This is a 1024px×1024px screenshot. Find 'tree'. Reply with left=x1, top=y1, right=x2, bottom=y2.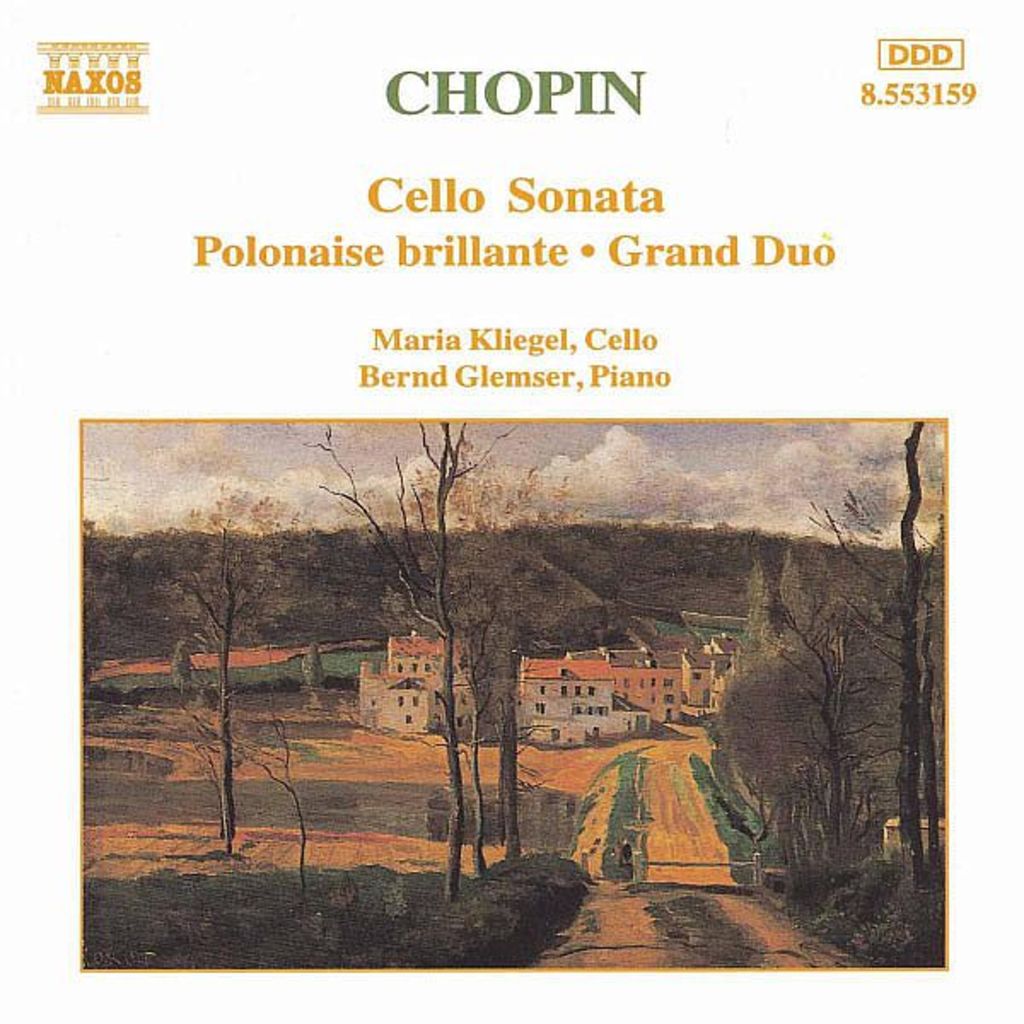
left=150, top=480, right=336, bottom=857.
